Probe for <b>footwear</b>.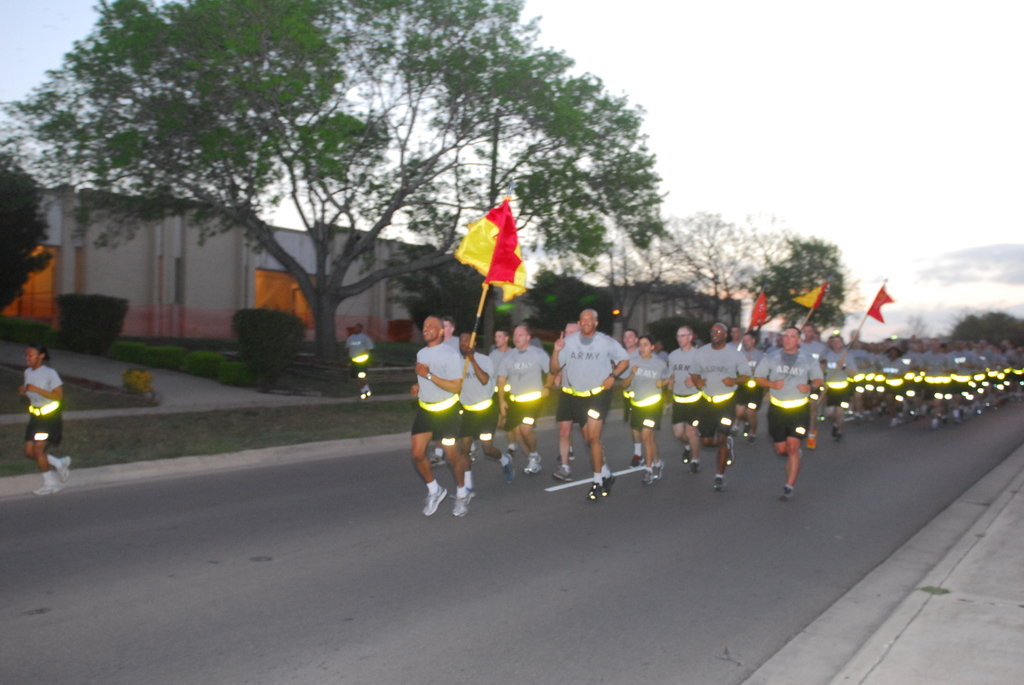
Probe result: rect(606, 478, 617, 494).
